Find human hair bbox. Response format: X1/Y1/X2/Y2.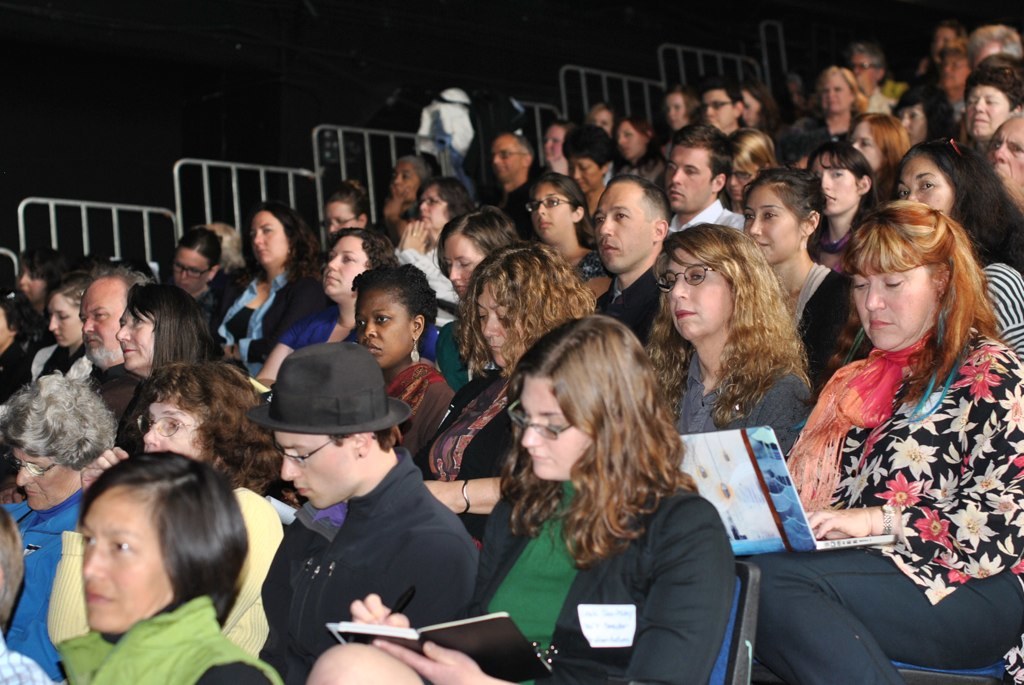
322/177/371/222.
